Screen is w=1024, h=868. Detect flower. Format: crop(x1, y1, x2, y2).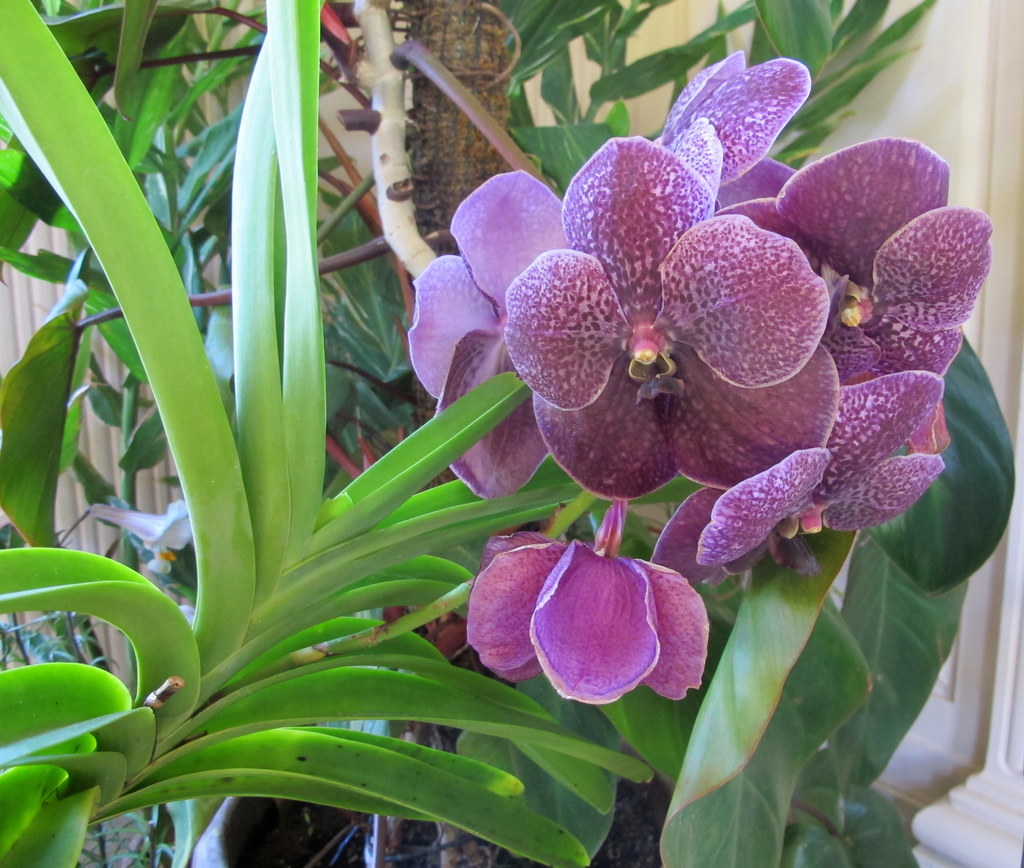
crop(89, 502, 193, 574).
